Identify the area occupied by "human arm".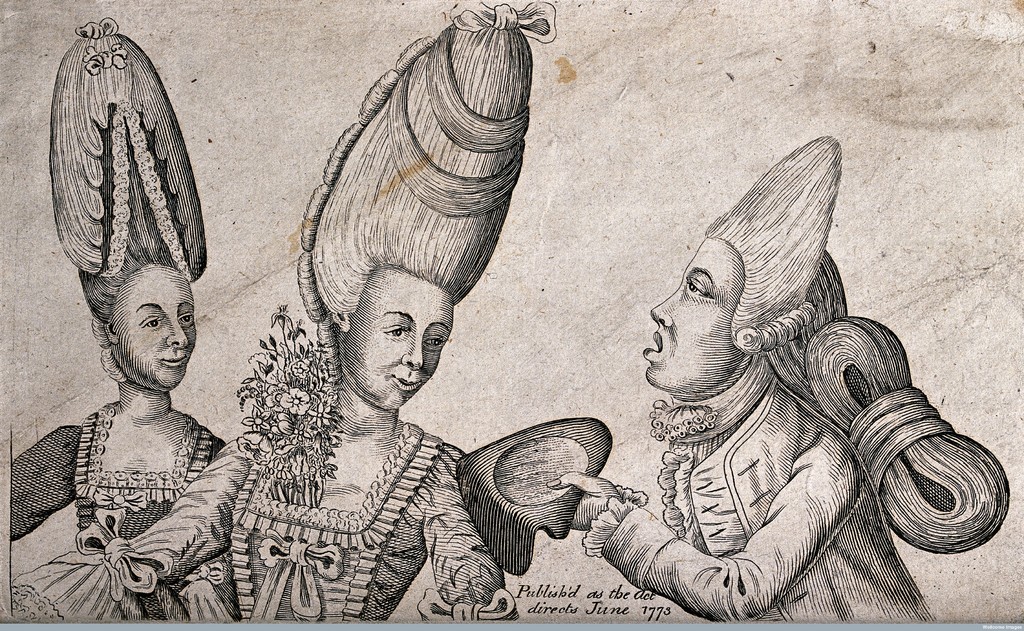
Area: (left=401, top=464, right=545, bottom=629).
